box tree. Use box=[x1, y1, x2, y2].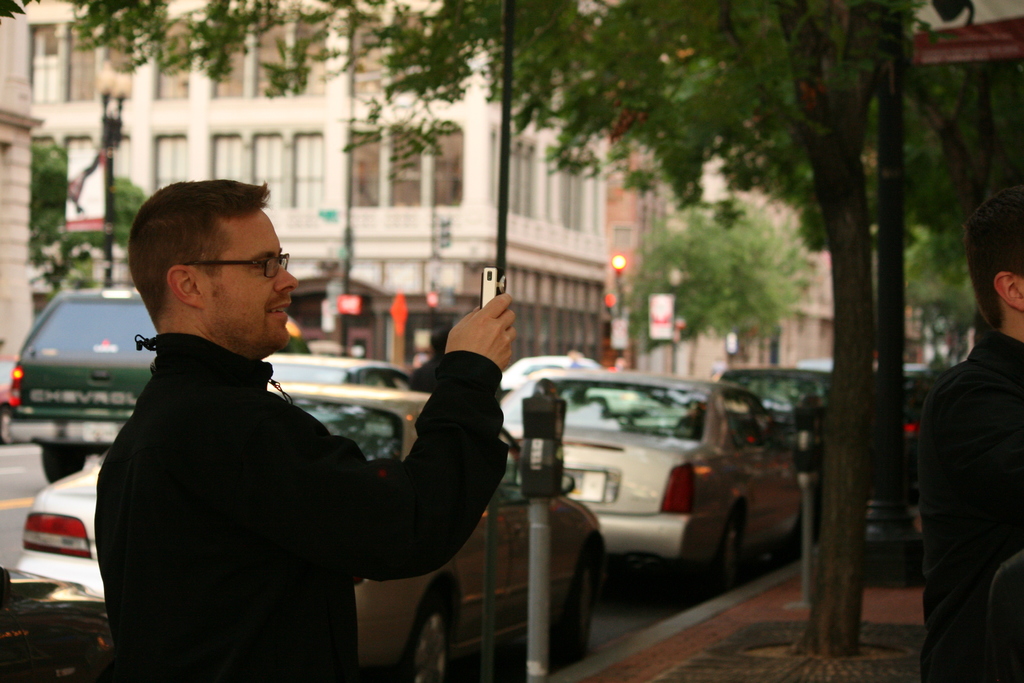
box=[0, 0, 1023, 652].
